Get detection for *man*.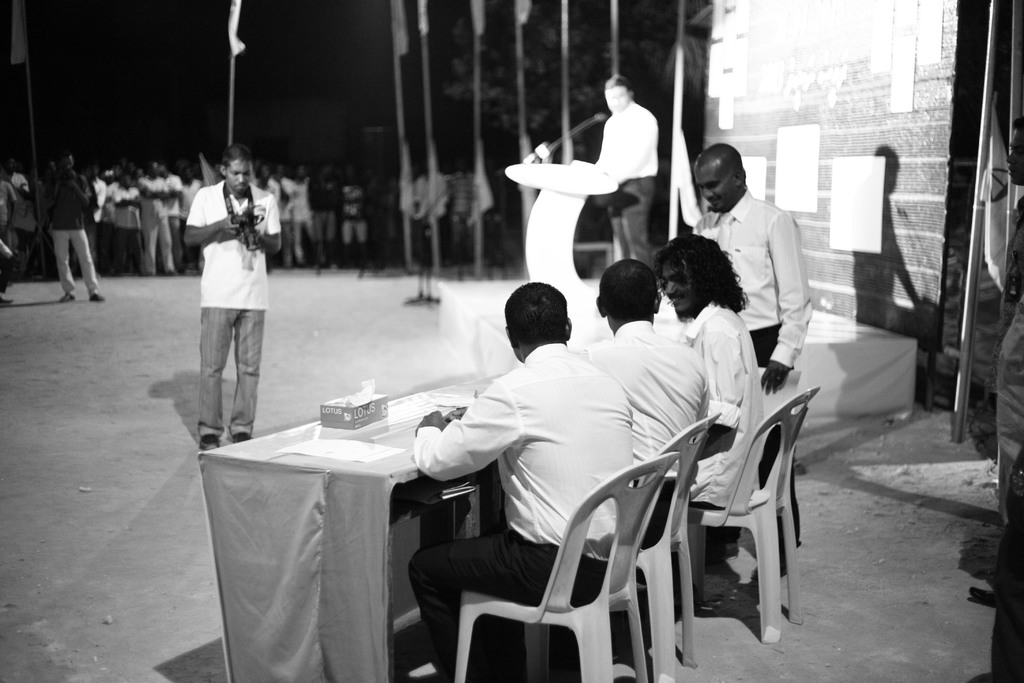
Detection: bbox=(595, 68, 660, 277).
